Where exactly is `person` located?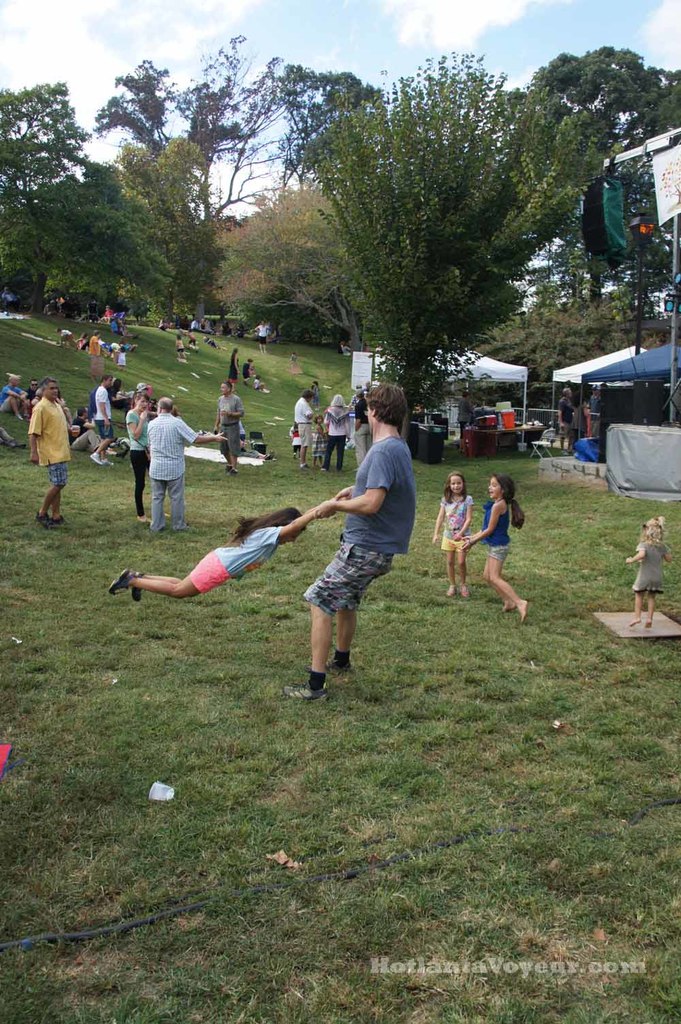
Its bounding box is (x1=245, y1=357, x2=254, y2=382).
